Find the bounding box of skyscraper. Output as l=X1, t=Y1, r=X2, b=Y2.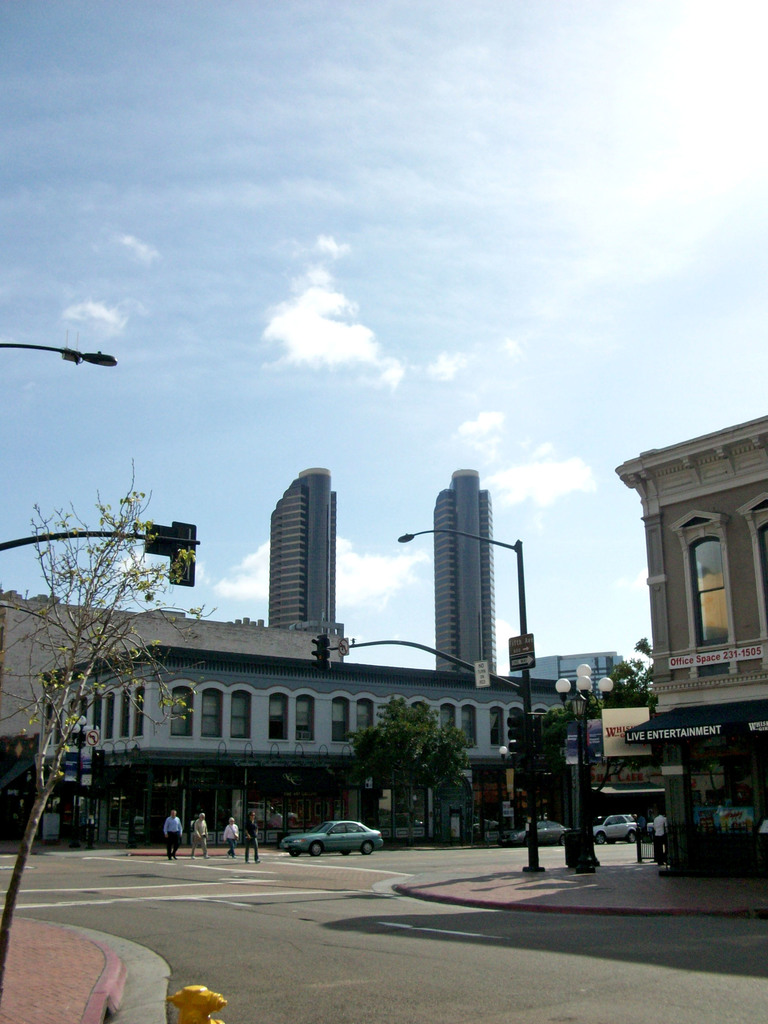
l=271, t=467, r=338, b=633.
